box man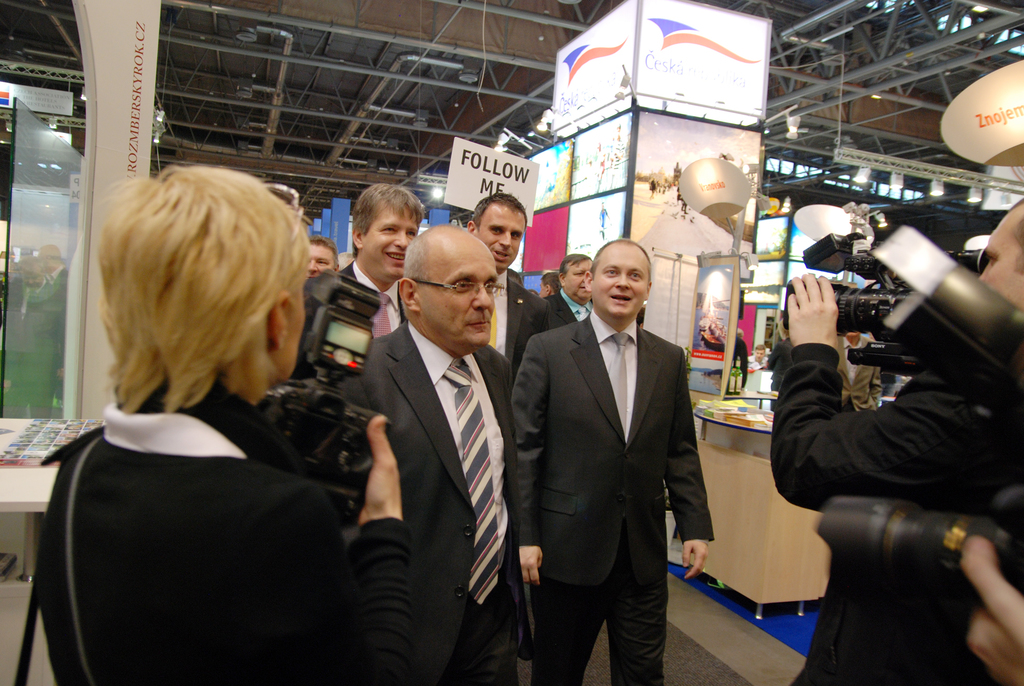
bbox(511, 238, 717, 685)
